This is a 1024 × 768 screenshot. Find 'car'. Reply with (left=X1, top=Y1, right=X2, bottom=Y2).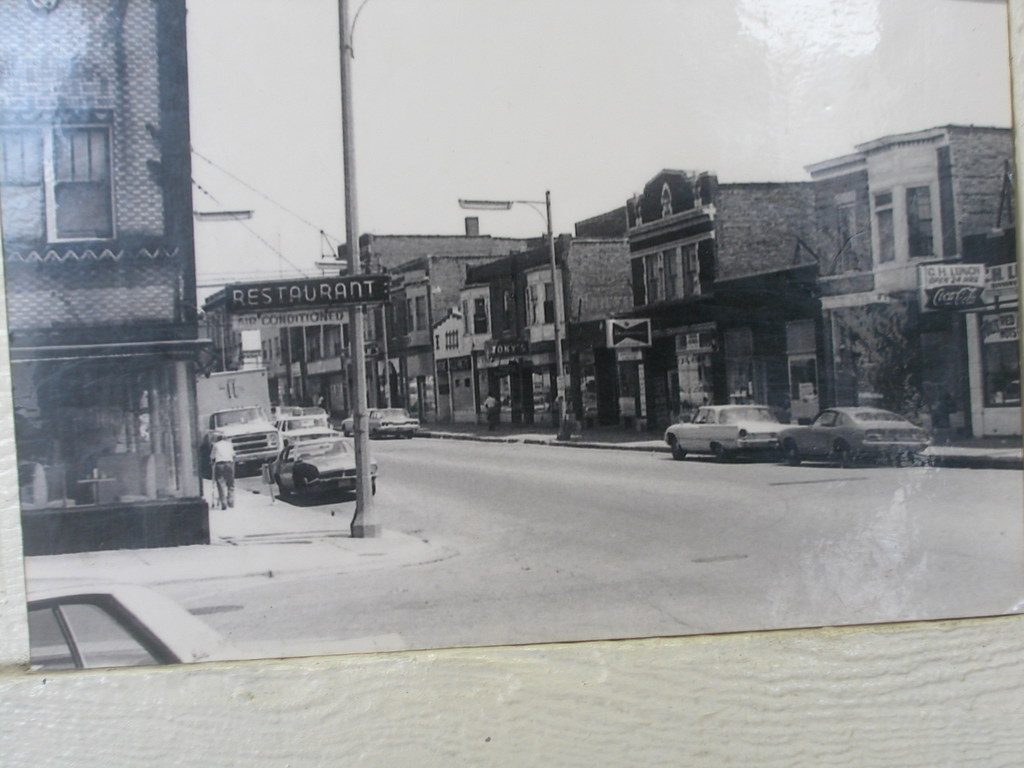
(left=779, top=406, right=930, bottom=467).
